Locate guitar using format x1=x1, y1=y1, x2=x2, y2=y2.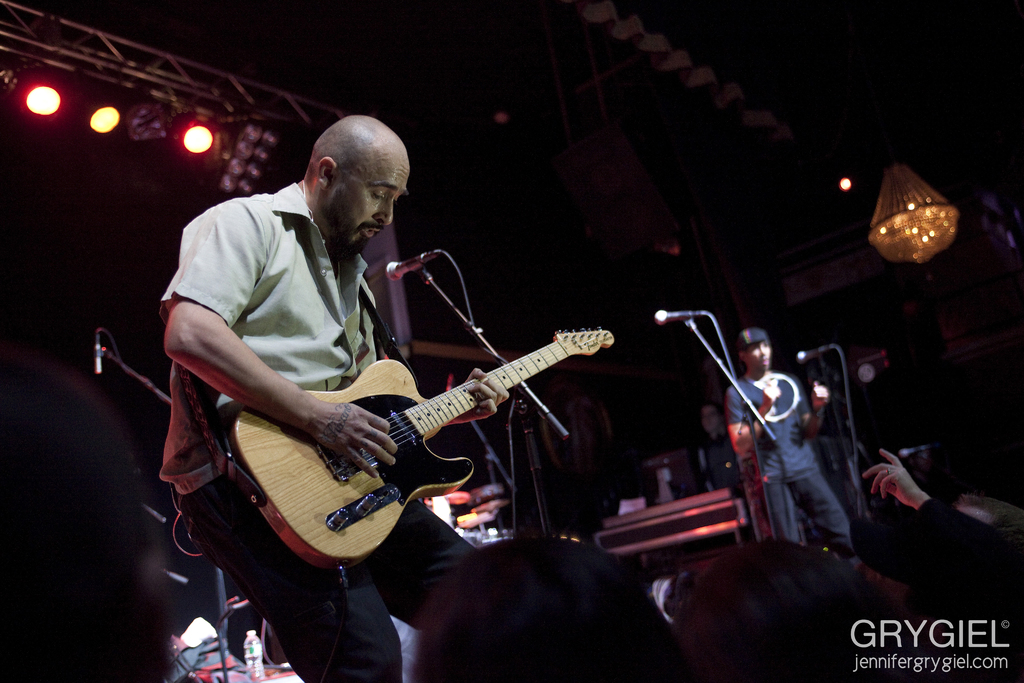
x1=225, y1=327, x2=615, y2=567.
